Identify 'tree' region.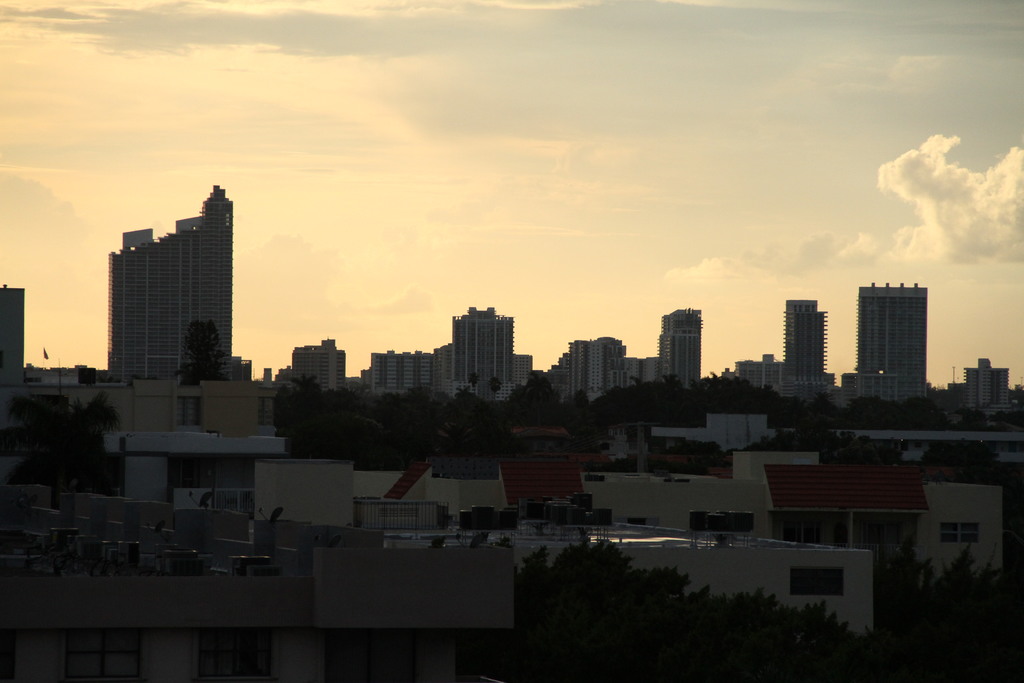
Region: bbox(172, 319, 230, 385).
